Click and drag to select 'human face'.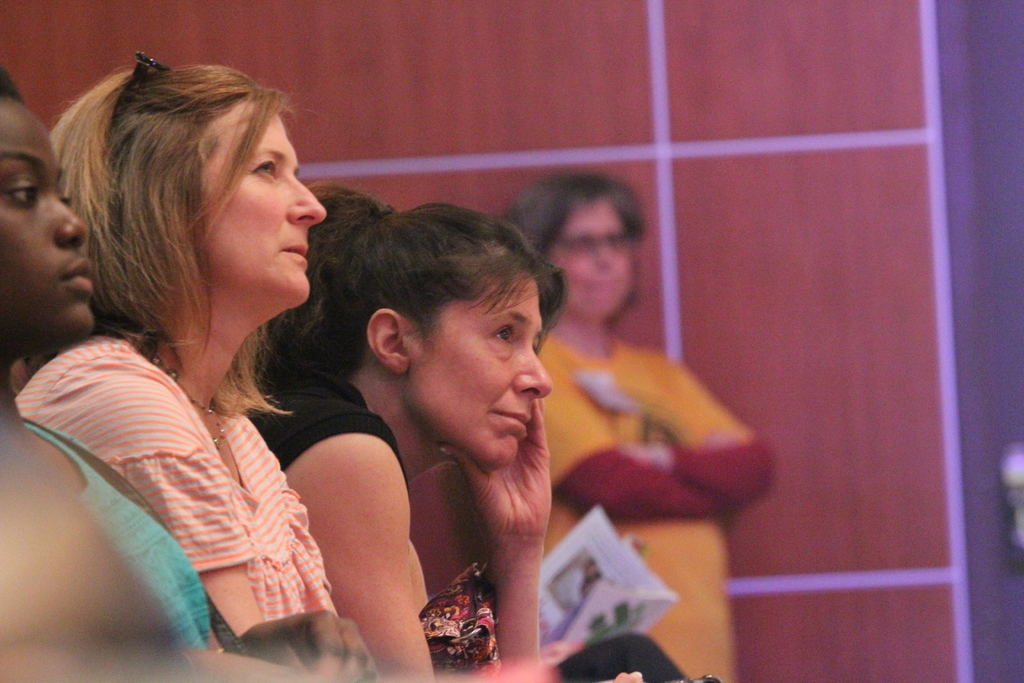
Selection: (204, 97, 327, 308).
